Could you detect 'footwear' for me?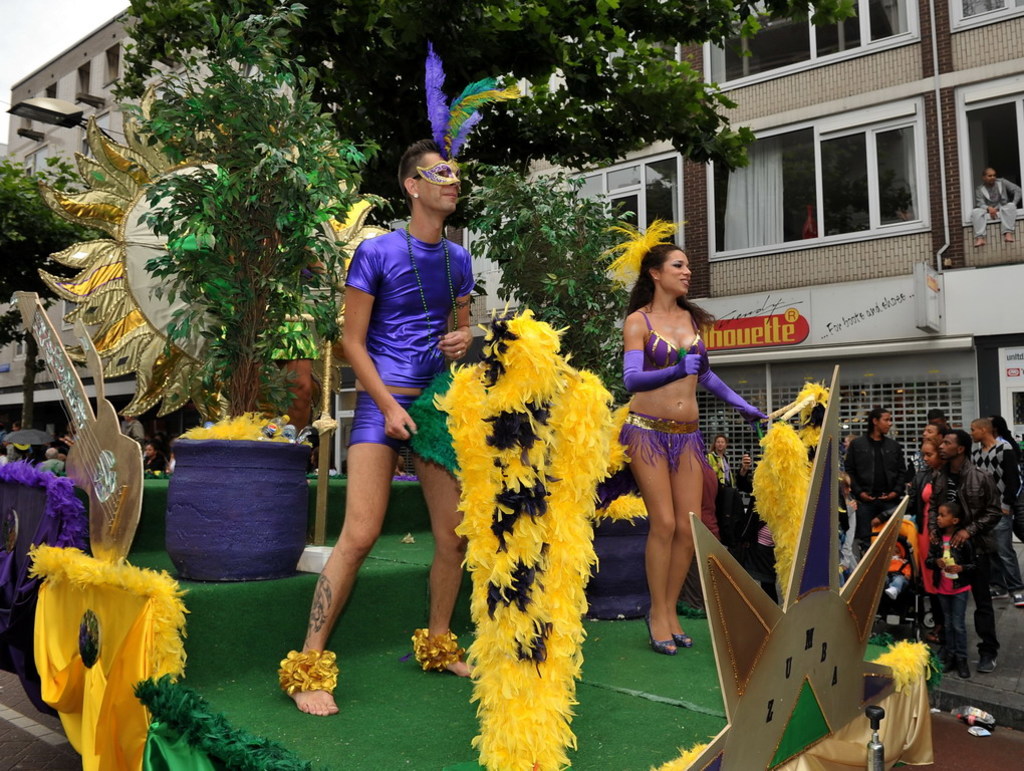
Detection result: select_region(992, 585, 1011, 597).
